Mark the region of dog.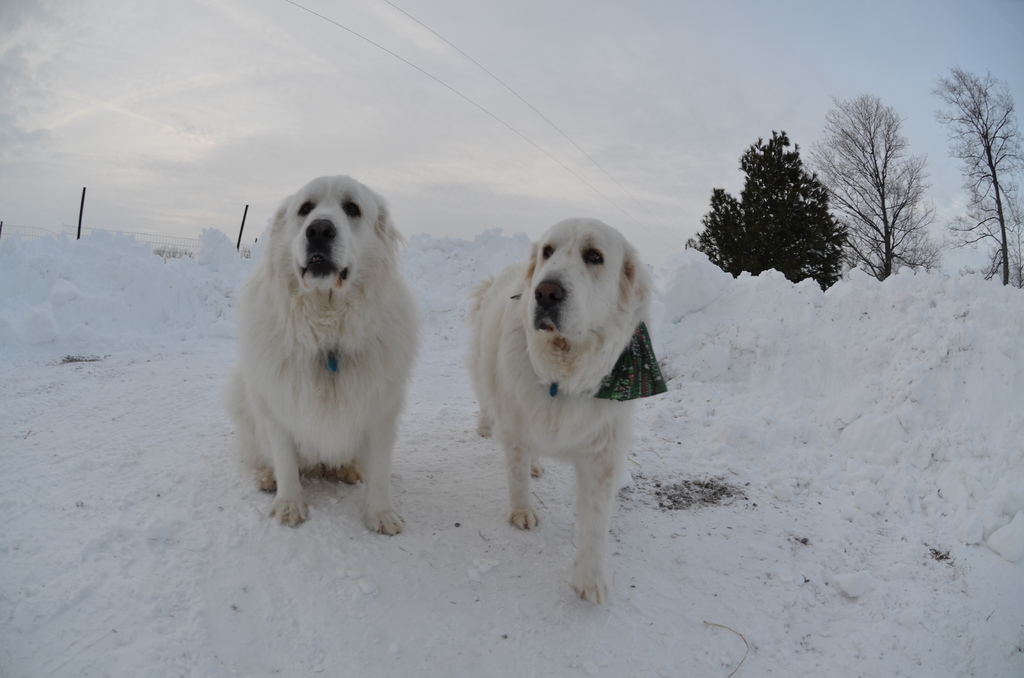
Region: locate(461, 217, 654, 602).
